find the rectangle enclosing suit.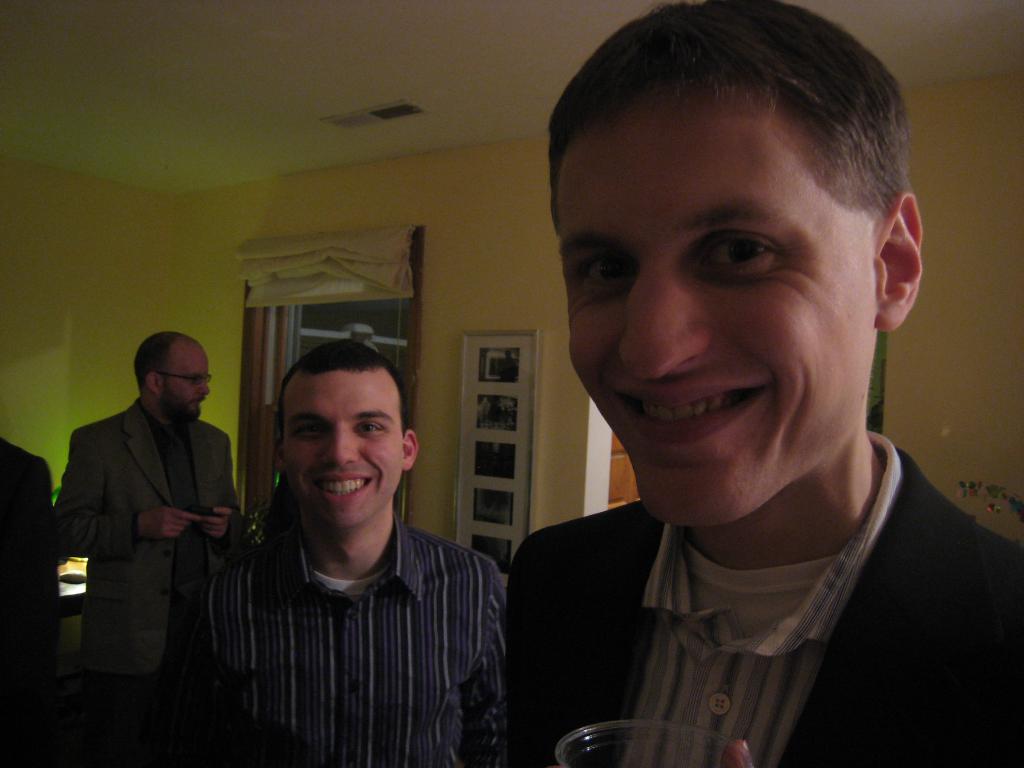
<bbox>506, 430, 1023, 767</bbox>.
